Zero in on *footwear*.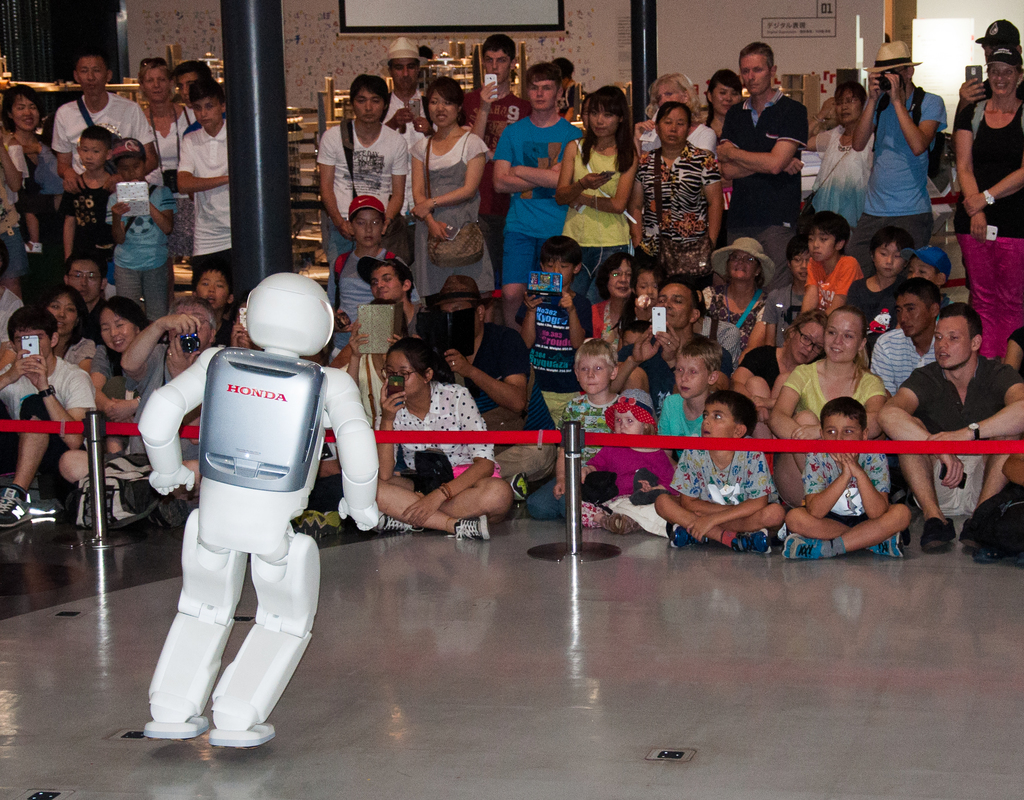
Zeroed in: [x1=729, y1=529, x2=771, y2=555].
